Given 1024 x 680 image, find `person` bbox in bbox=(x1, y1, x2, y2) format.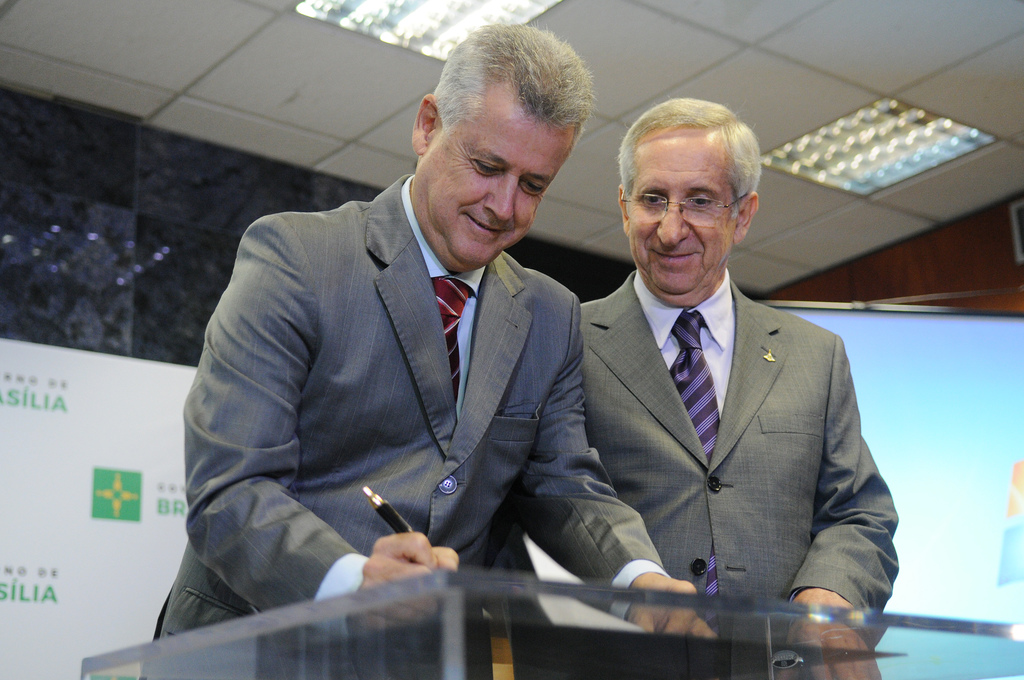
bbox=(151, 20, 699, 644).
